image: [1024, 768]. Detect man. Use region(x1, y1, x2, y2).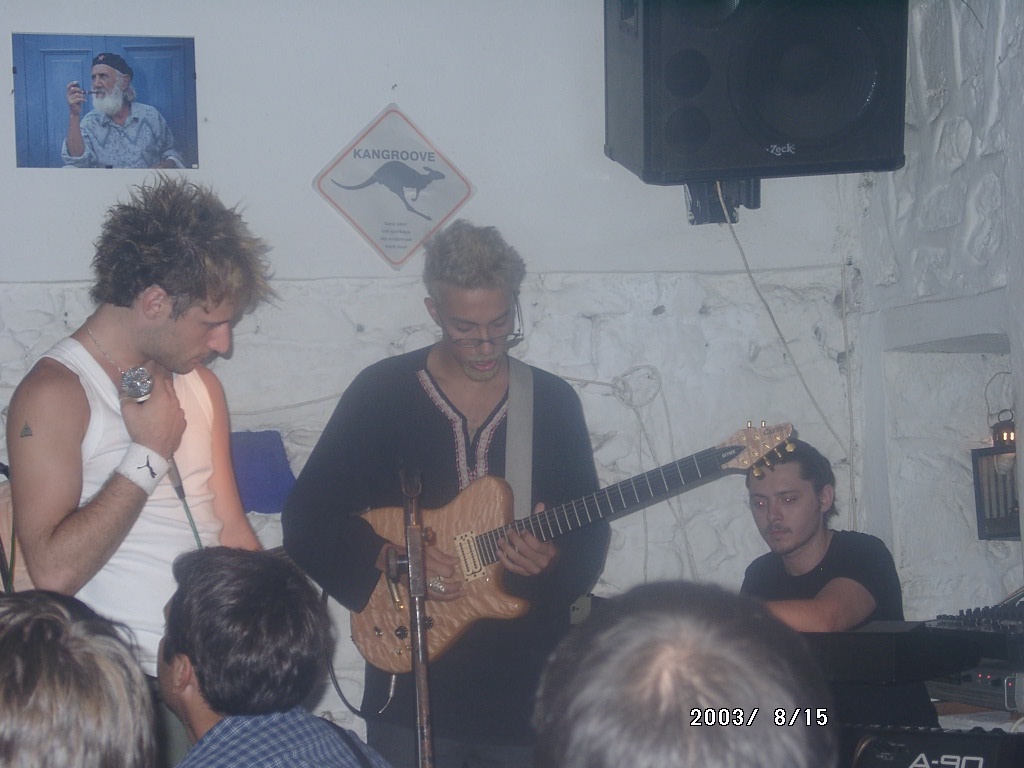
region(168, 546, 402, 767).
